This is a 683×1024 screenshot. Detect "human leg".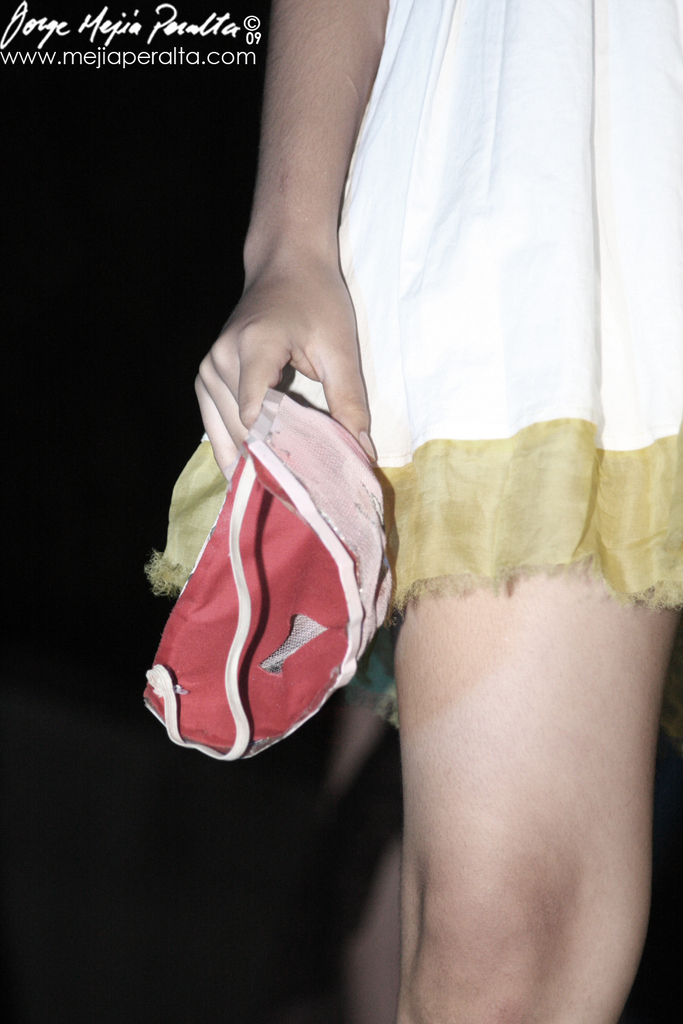
[397, 180, 682, 1023].
